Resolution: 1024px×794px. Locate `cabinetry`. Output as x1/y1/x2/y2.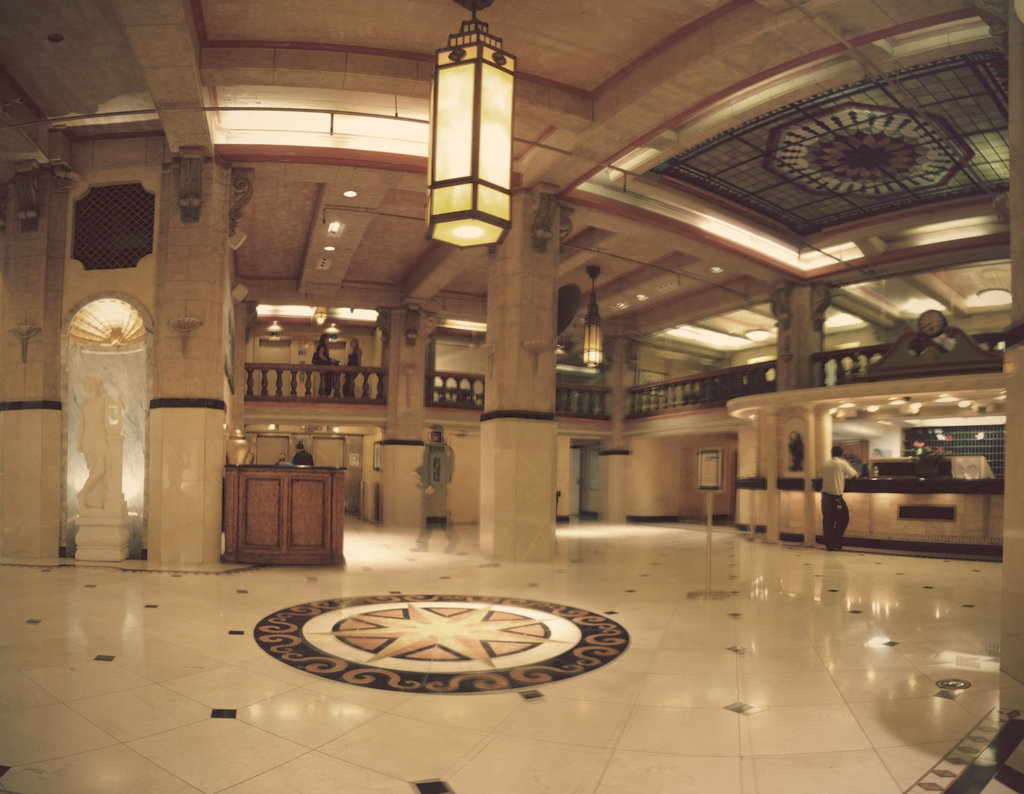
218/445/342/576.
